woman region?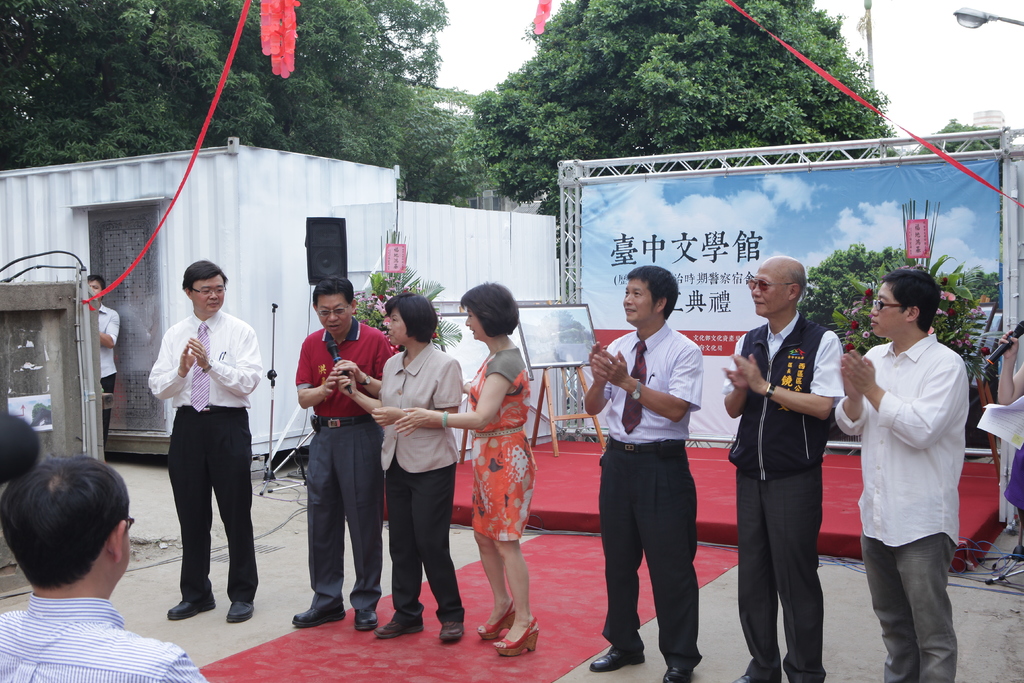
[338, 292, 469, 653]
